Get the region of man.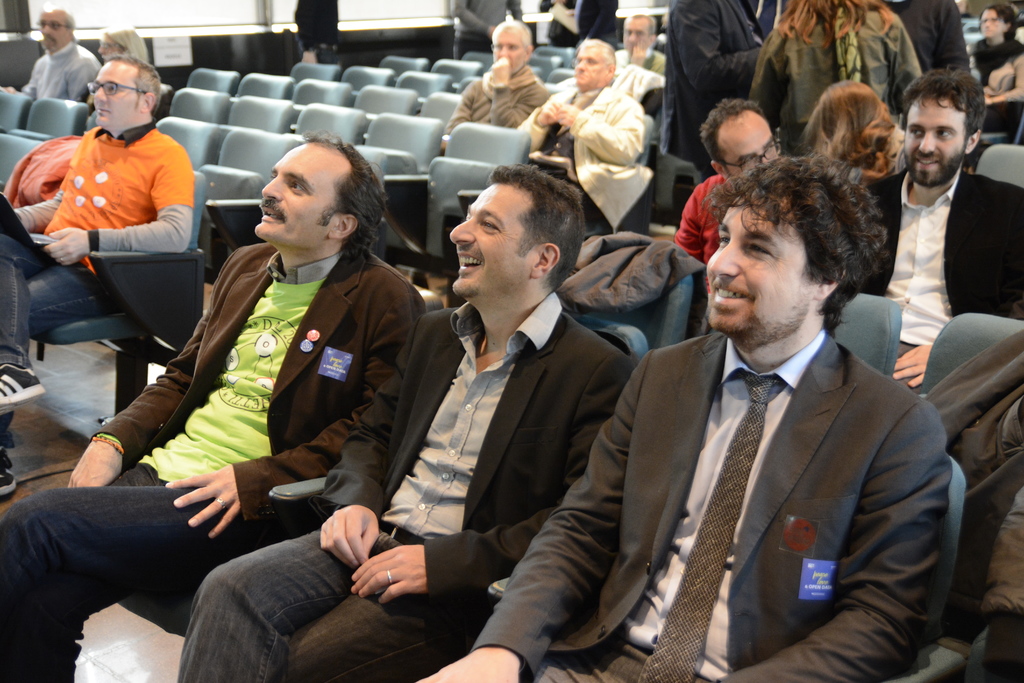
{"x1": 851, "y1": 68, "x2": 1023, "y2": 392}.
